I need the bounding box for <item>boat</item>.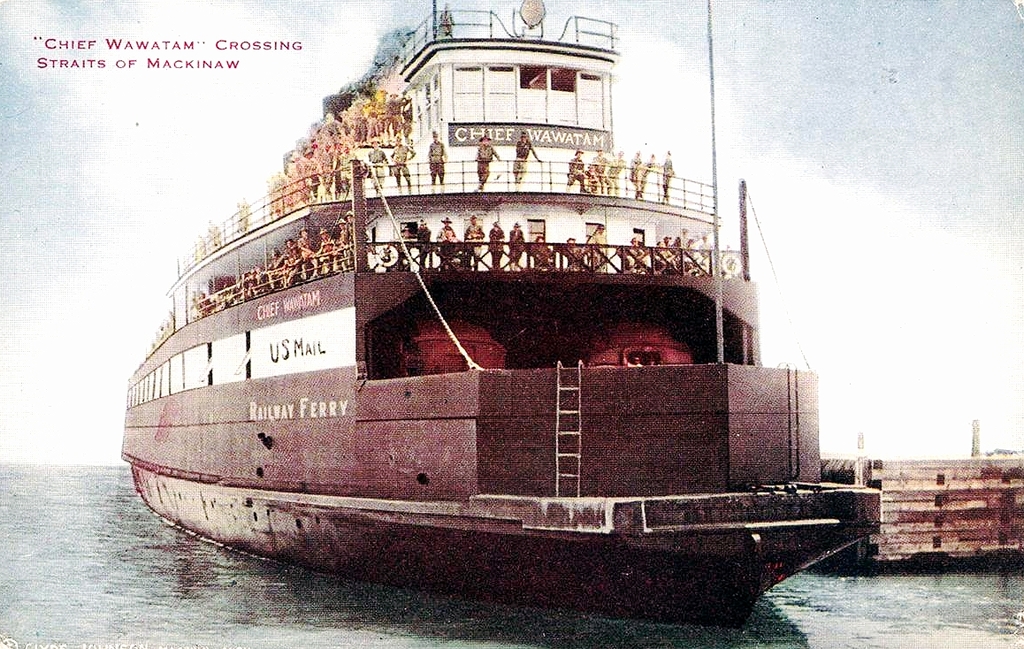
Here it is: box(111, 0, 872, 628).
